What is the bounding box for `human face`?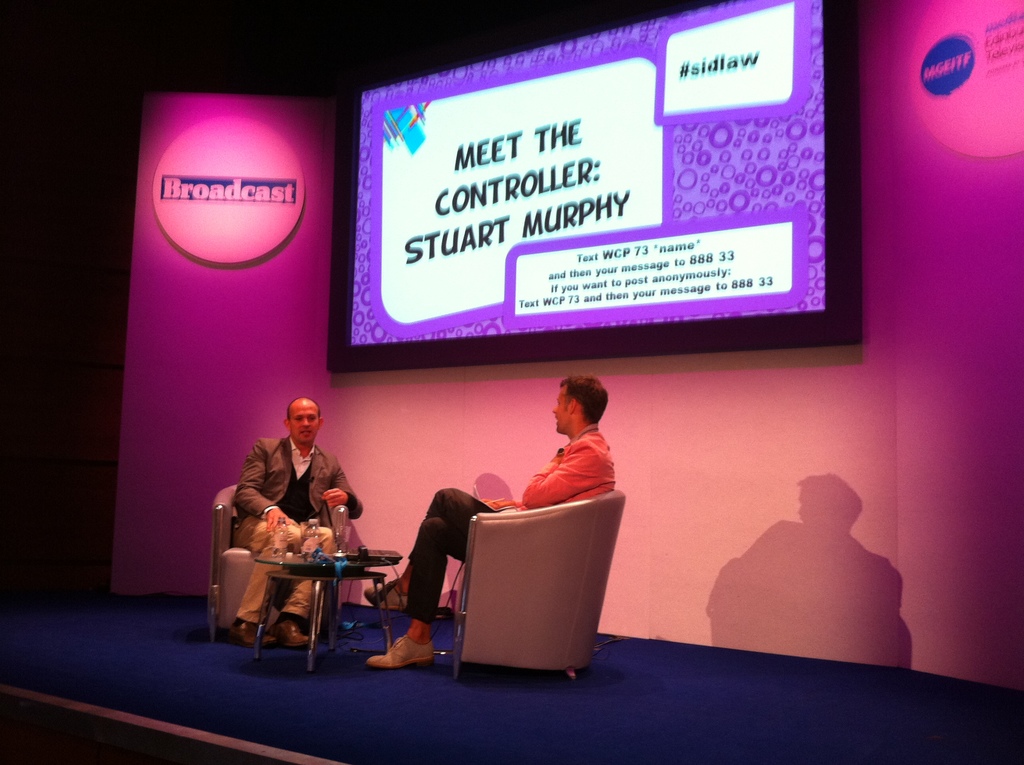
Rect(550, 391, 570, 434).
